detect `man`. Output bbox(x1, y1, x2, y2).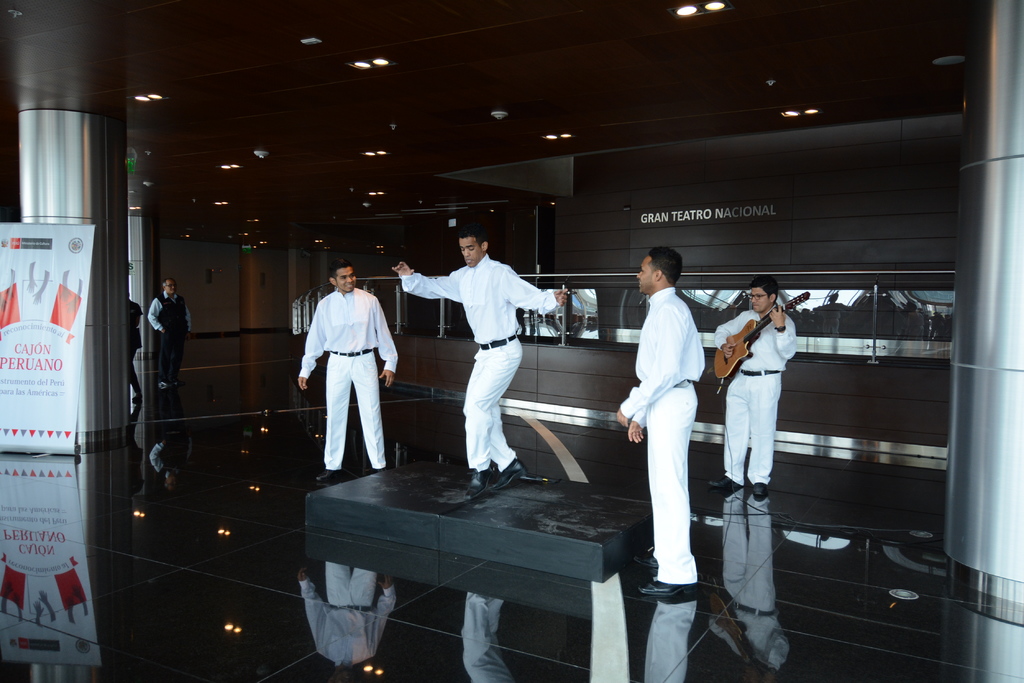
bbox(296, 268, 393, 487).
